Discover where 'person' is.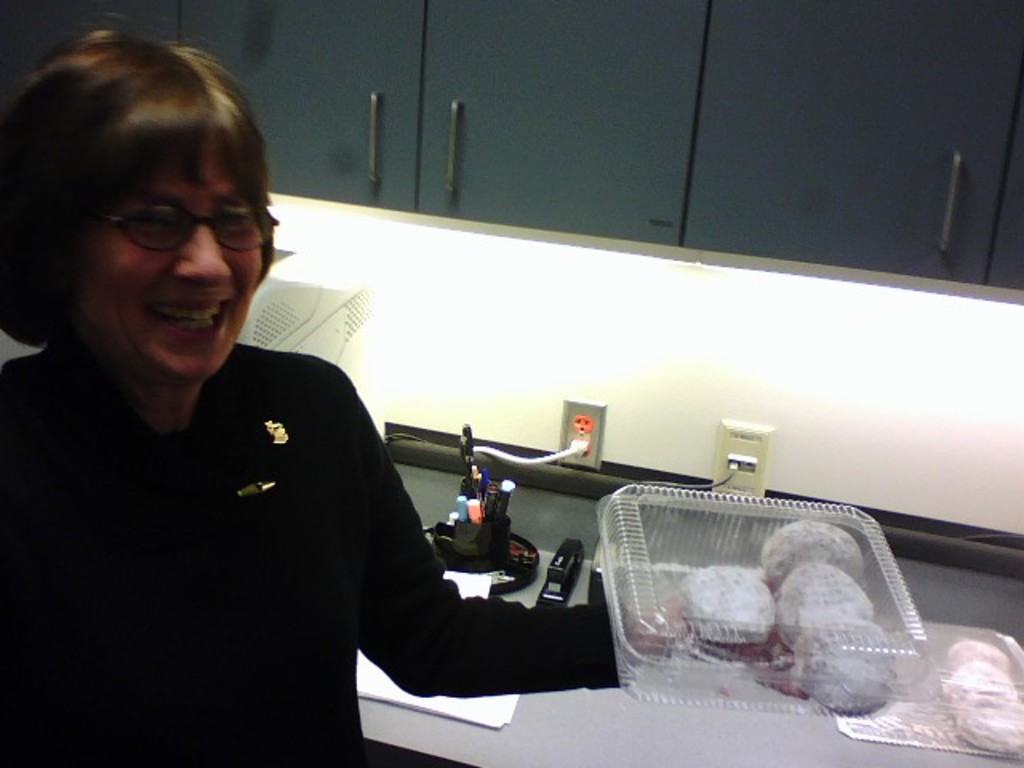
Discovered at bbox=[0, 30, 810, 766].
